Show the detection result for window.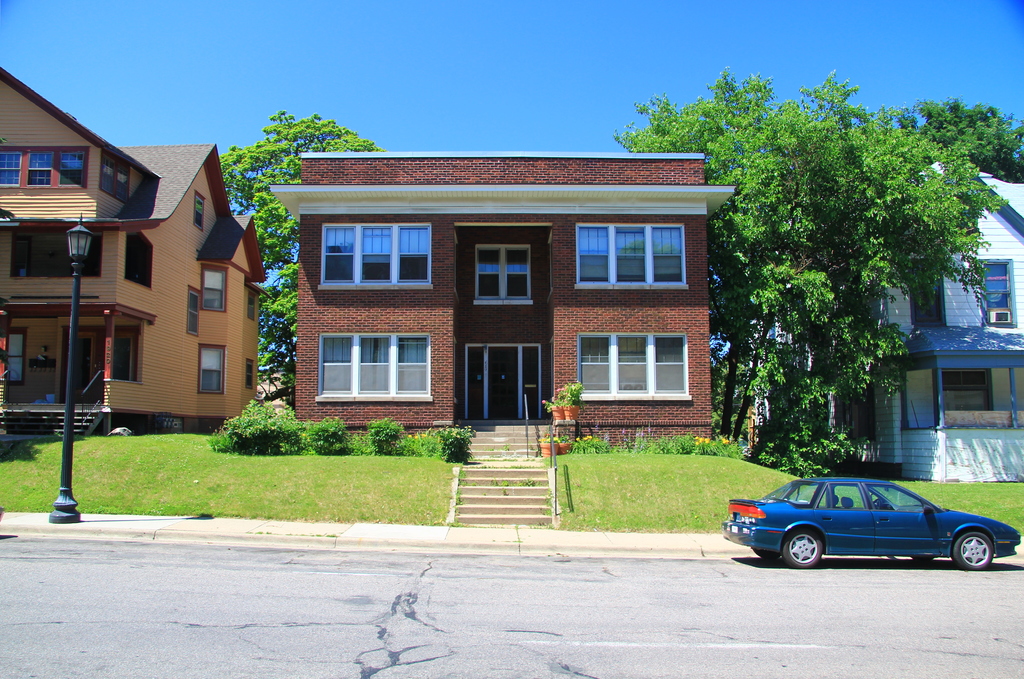
<region>574, 223, 690, 292</region>.
